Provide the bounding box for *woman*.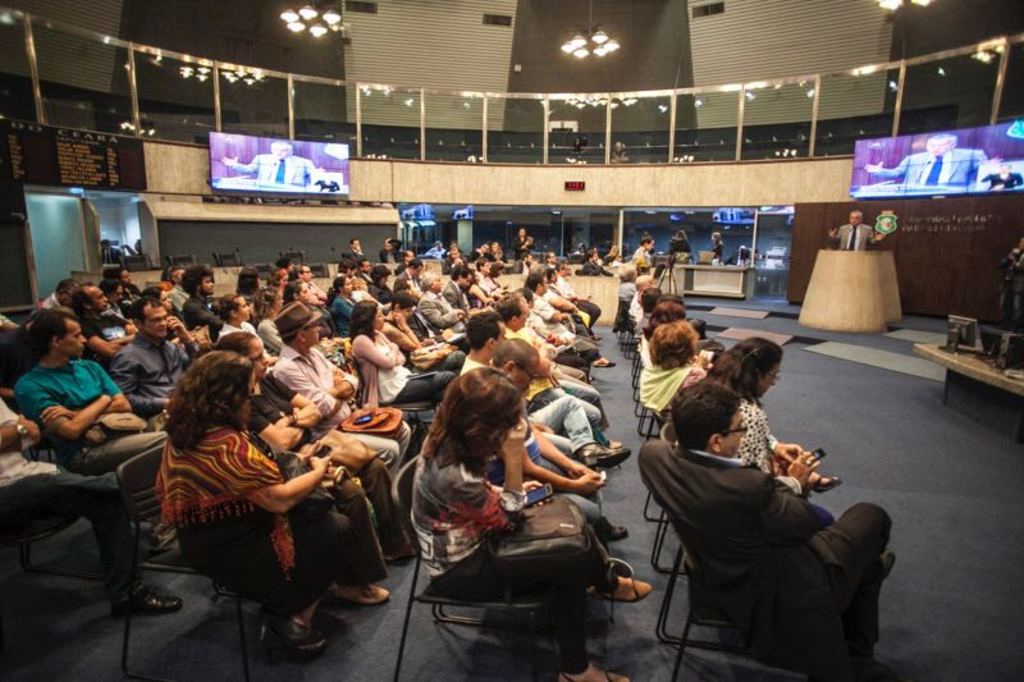
[x1=397, y1=358, x2=571, y2=642].
